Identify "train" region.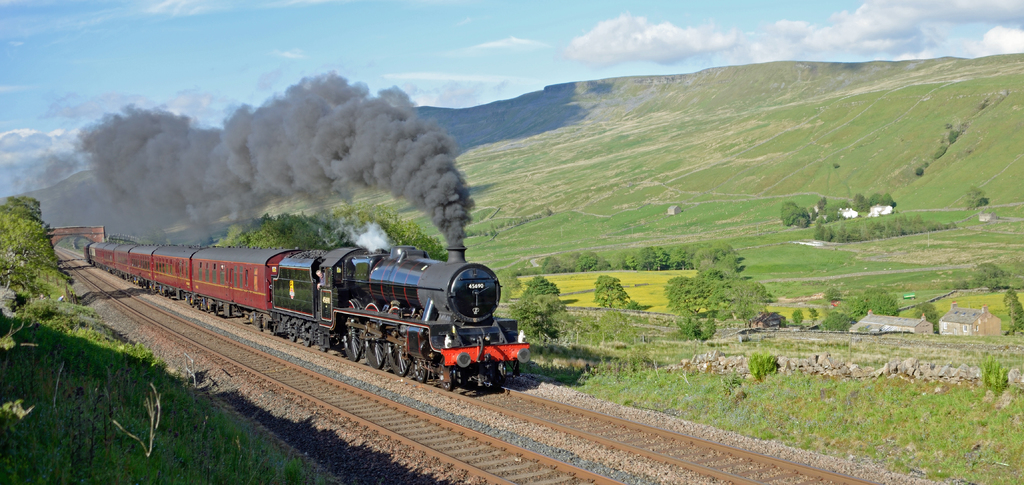
Region: bbox=[84, 245, 531, 397].
